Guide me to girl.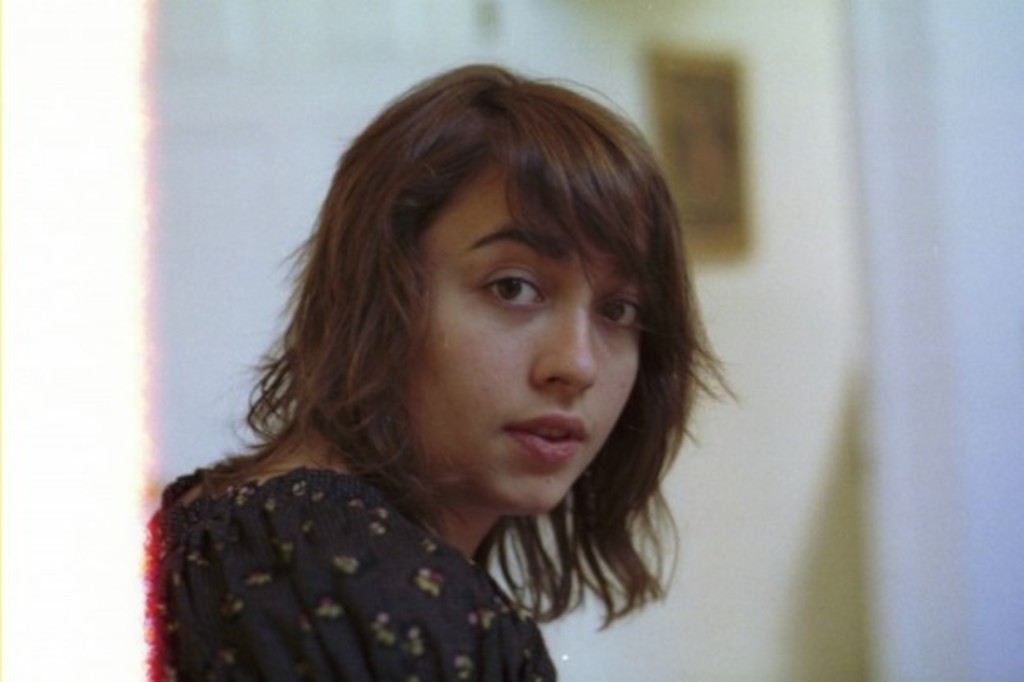
Guidance: 153:69:732:680.
